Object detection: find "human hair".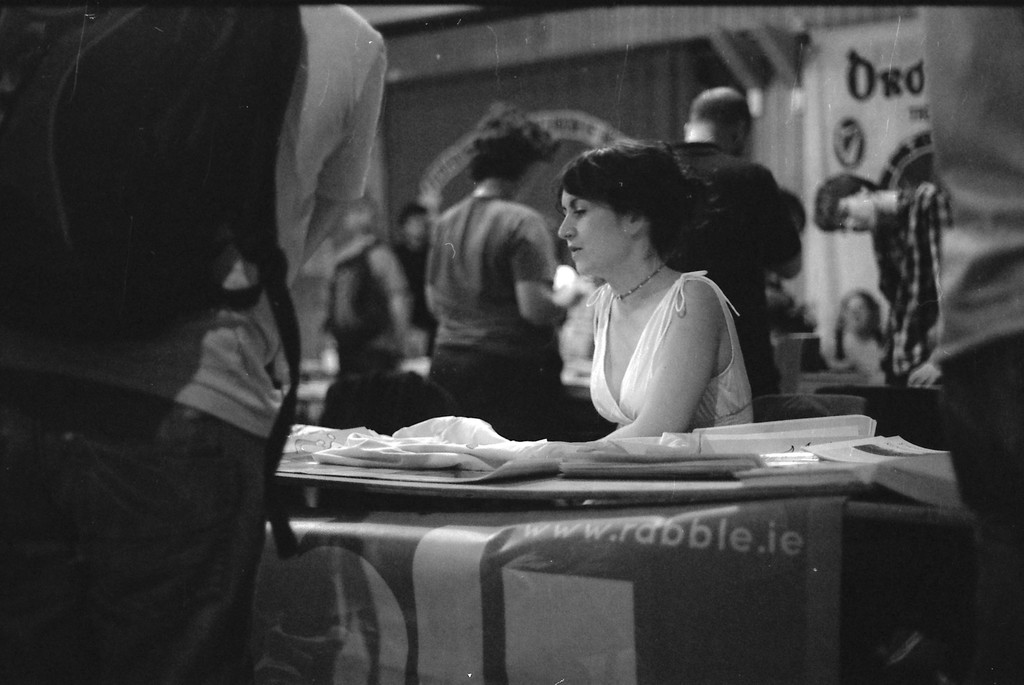
left=393, top=198, right=424, bottom=223.
